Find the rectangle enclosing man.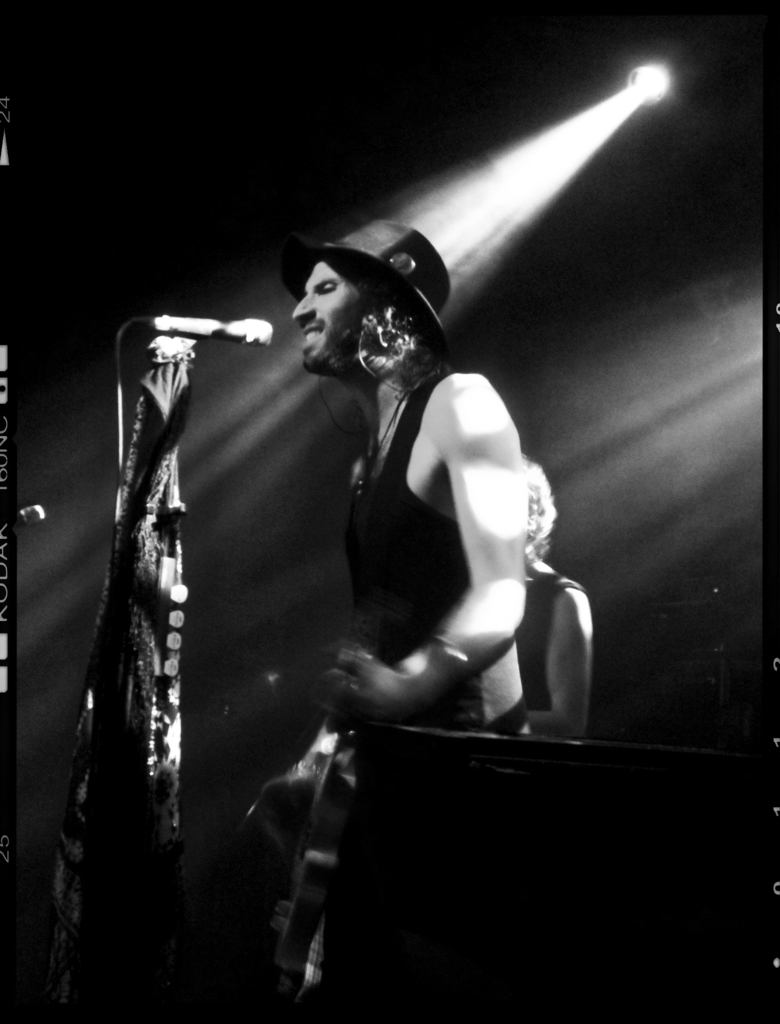
{"left": 156, "top": 188, "right": 617, "bottom": 966}.
